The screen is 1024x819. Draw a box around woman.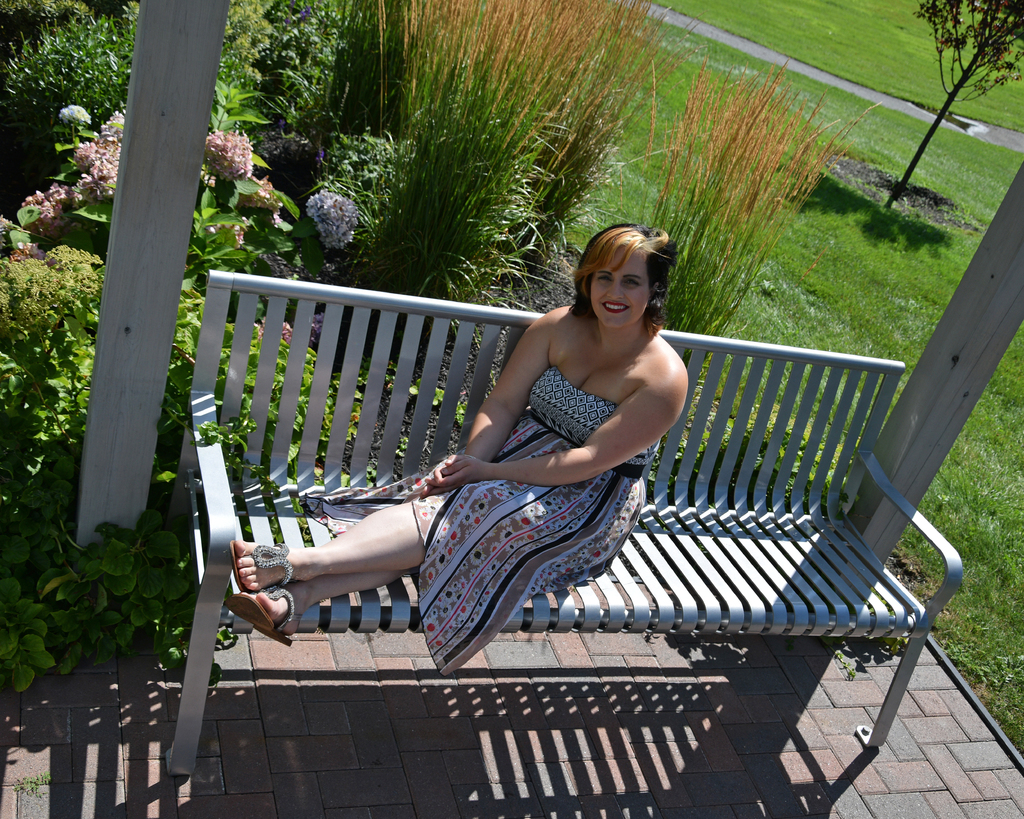
(229, 222, 689, 681).
